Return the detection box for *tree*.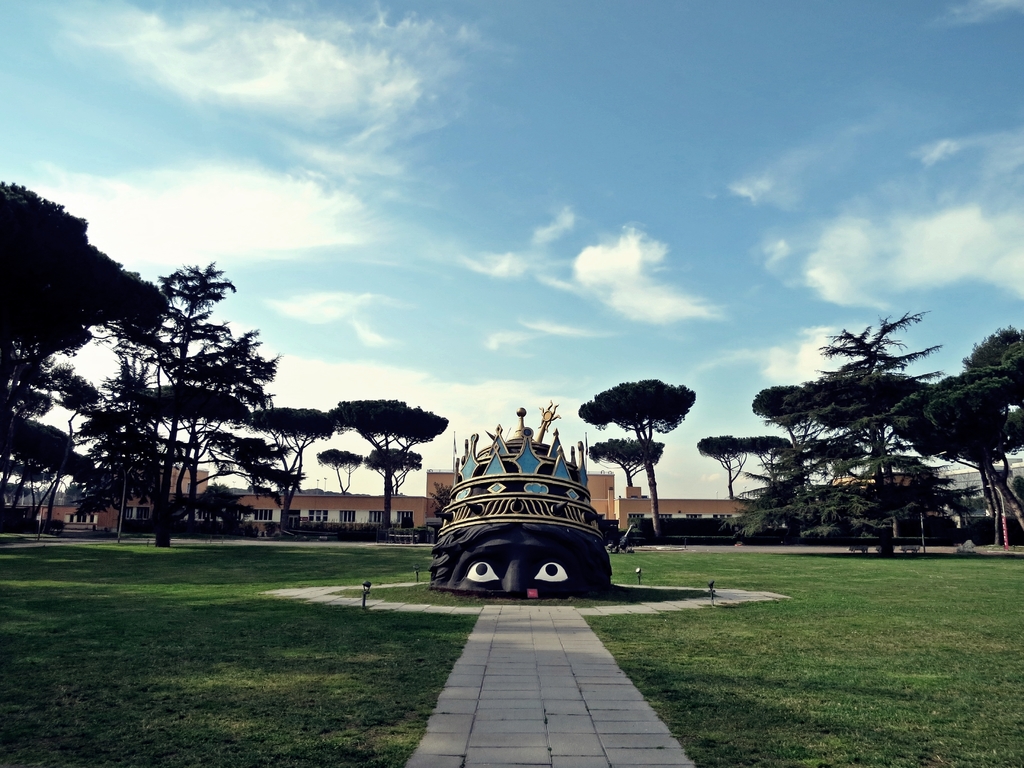
330 398 448 532.
